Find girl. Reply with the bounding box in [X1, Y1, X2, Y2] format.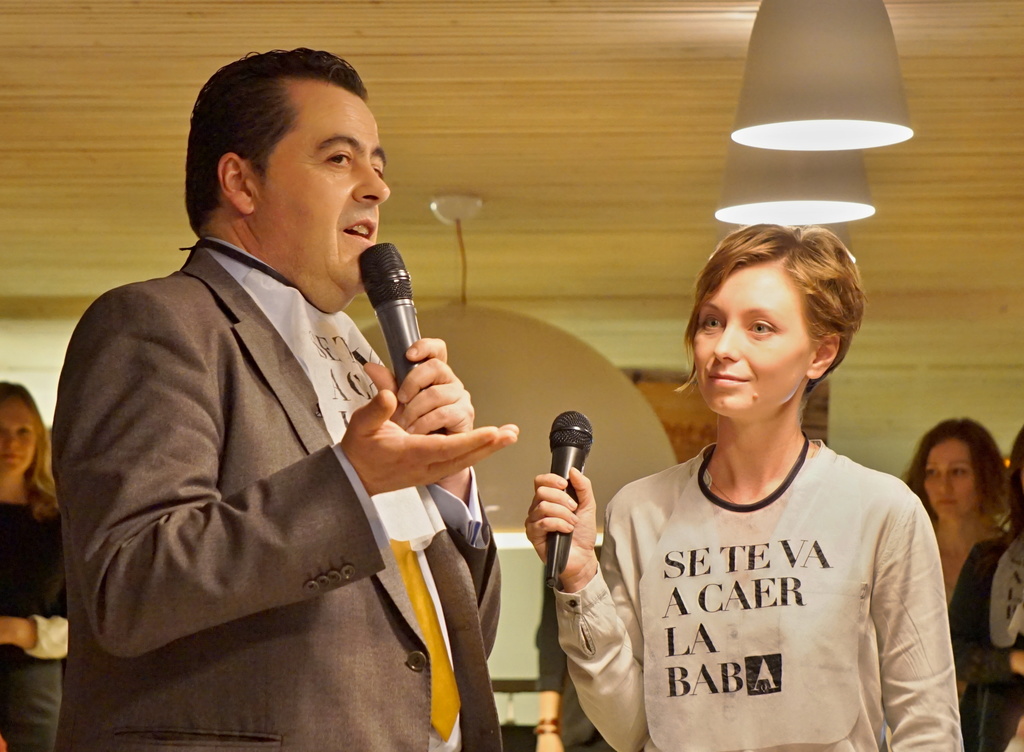
[0, 383, 67, 751].
